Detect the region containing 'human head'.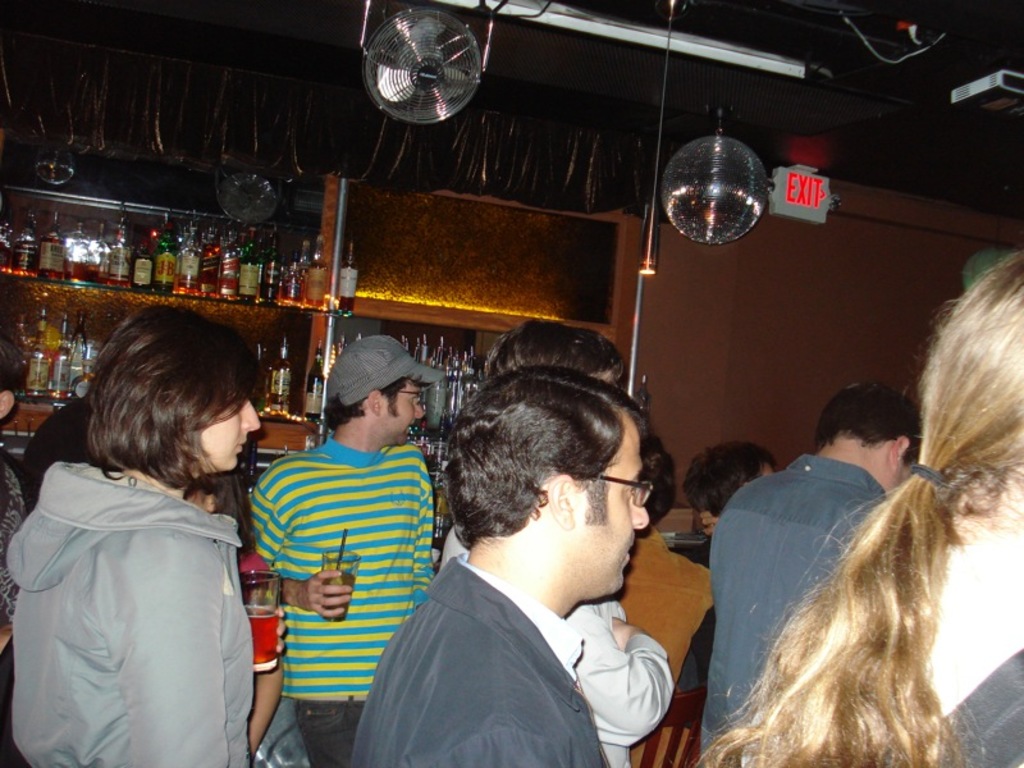
box=[0, 337, 18, 425].
